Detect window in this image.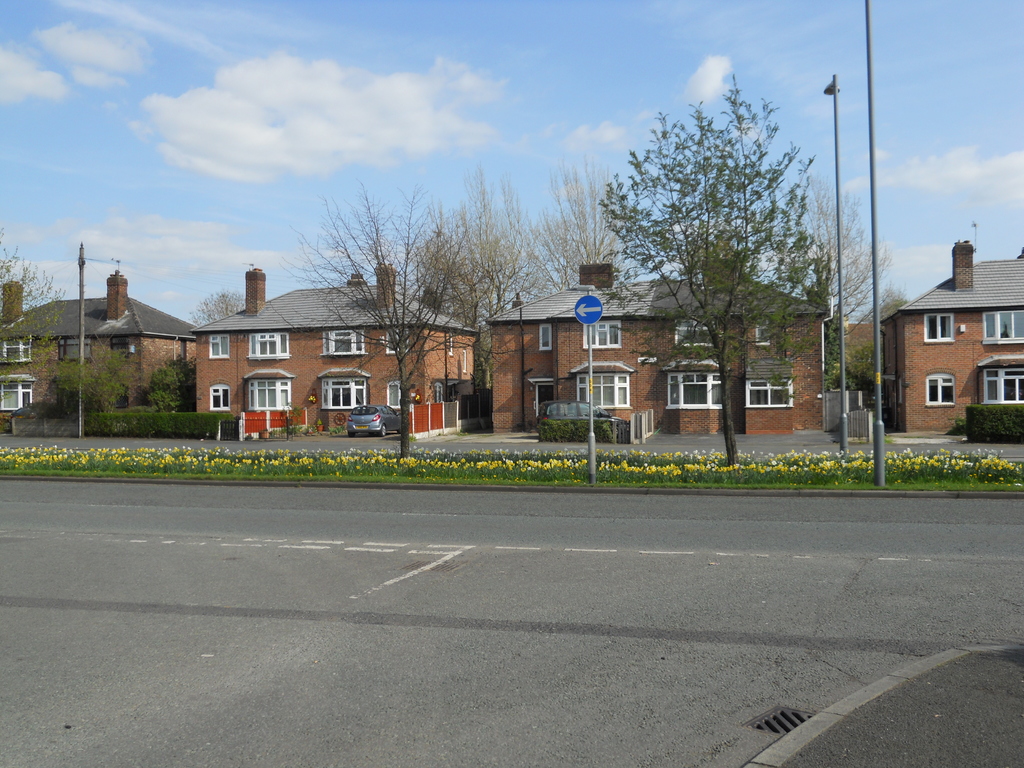
Detection: crop(753, 317, 780, 343).
